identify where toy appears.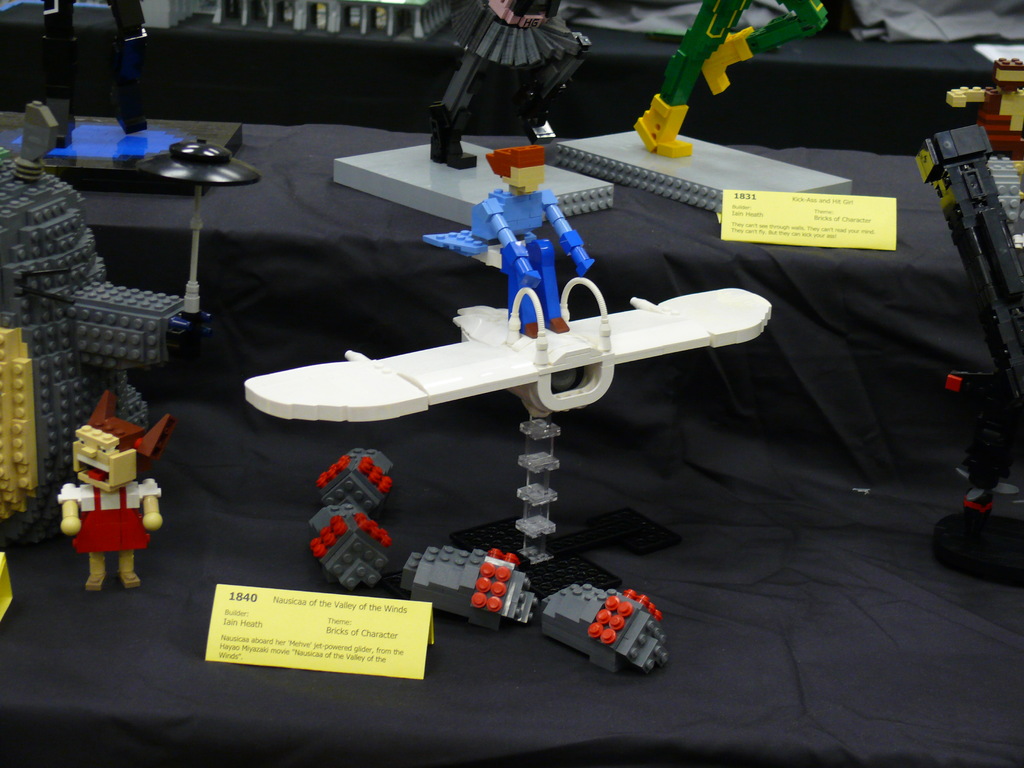
Appears at (0, 98, 211, 479).
